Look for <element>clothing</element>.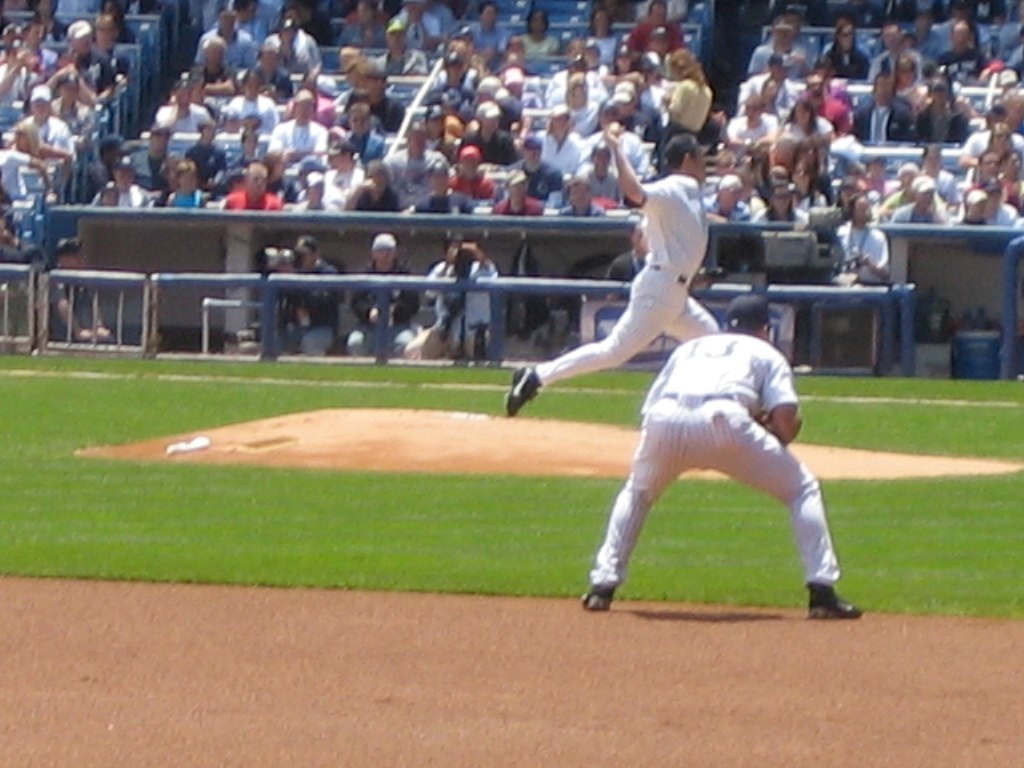
Found: <region>936, 47, 983, 78</region>.
